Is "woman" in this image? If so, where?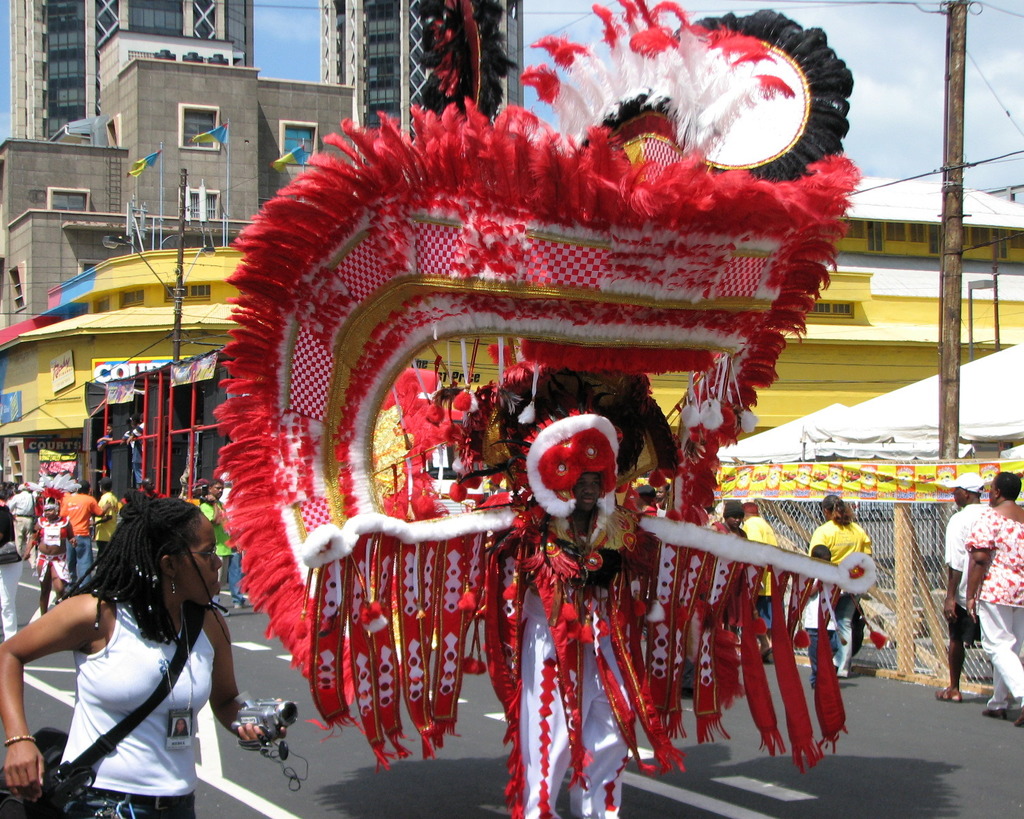
Yes, at detection(961, 469, 1023, 732).
